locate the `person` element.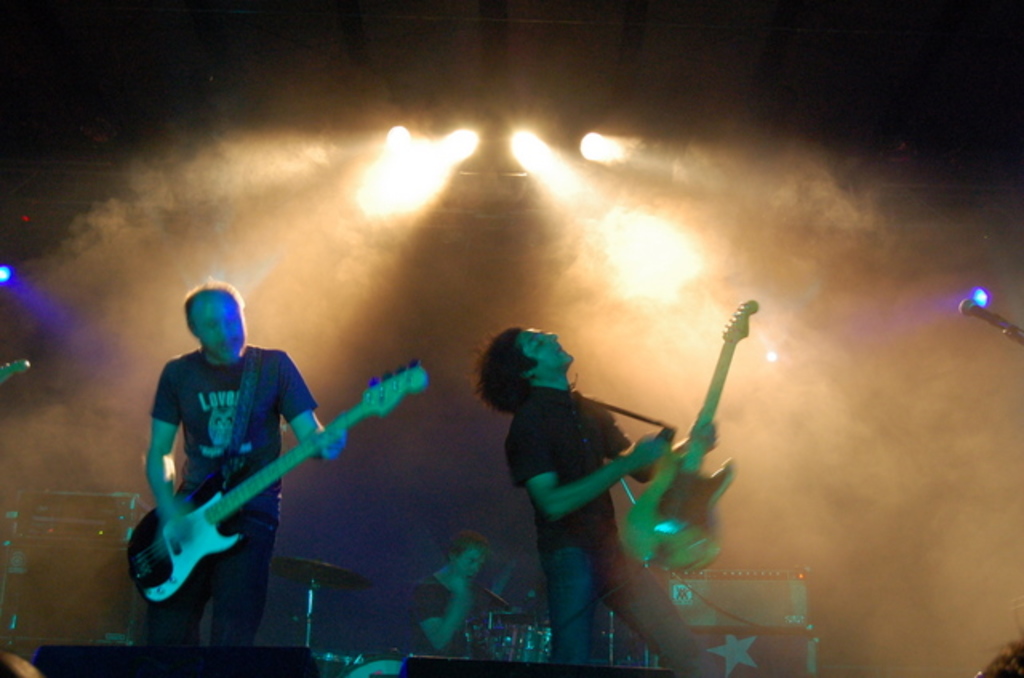
Element bbox: Rect(147, 277, 350, 644).
